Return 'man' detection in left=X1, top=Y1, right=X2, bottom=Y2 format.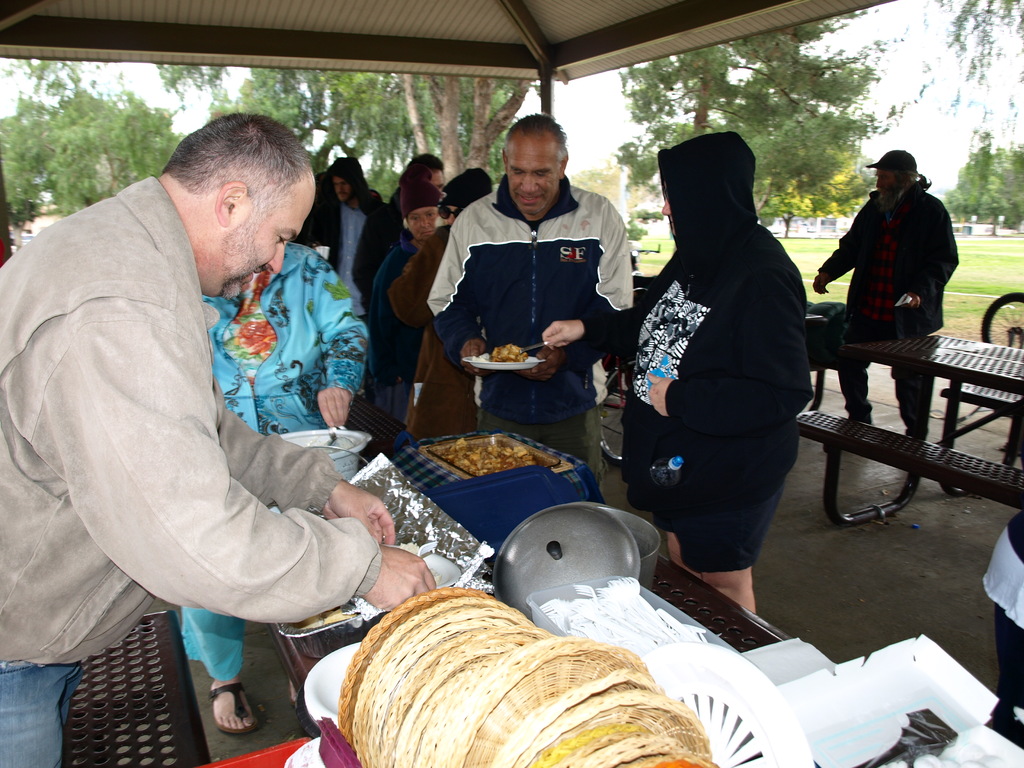
left=810, top=148, right=959, bottom=442.
